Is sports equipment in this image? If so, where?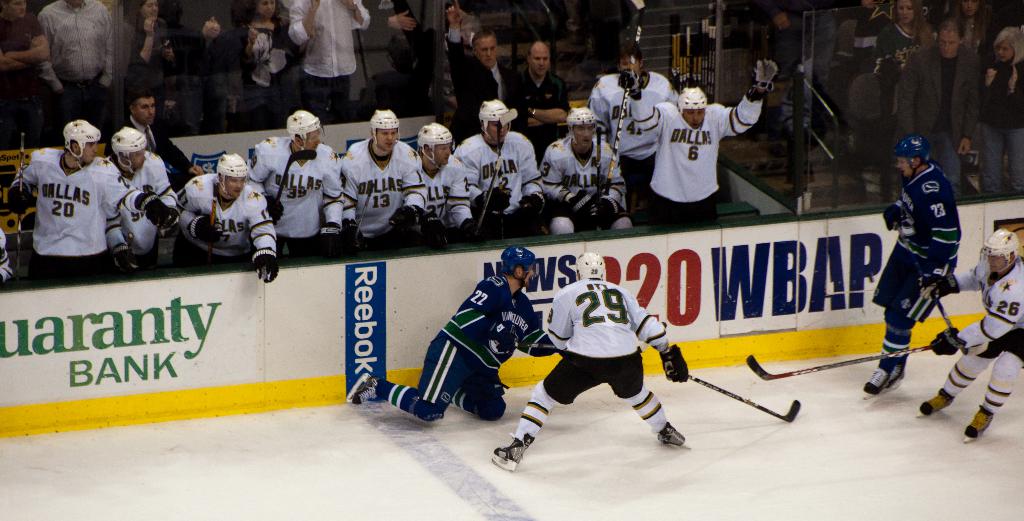
Yes, at <region>477, 99, 510, 140</region>.
